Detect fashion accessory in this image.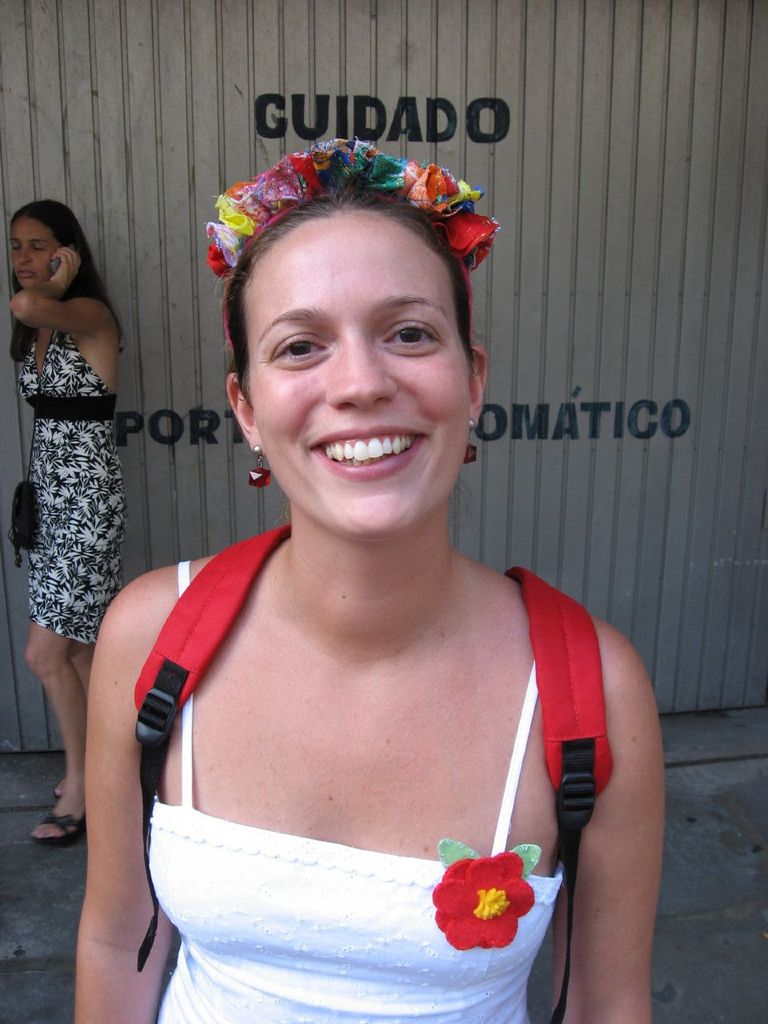
Detection: [14, 363, 35, 566].
